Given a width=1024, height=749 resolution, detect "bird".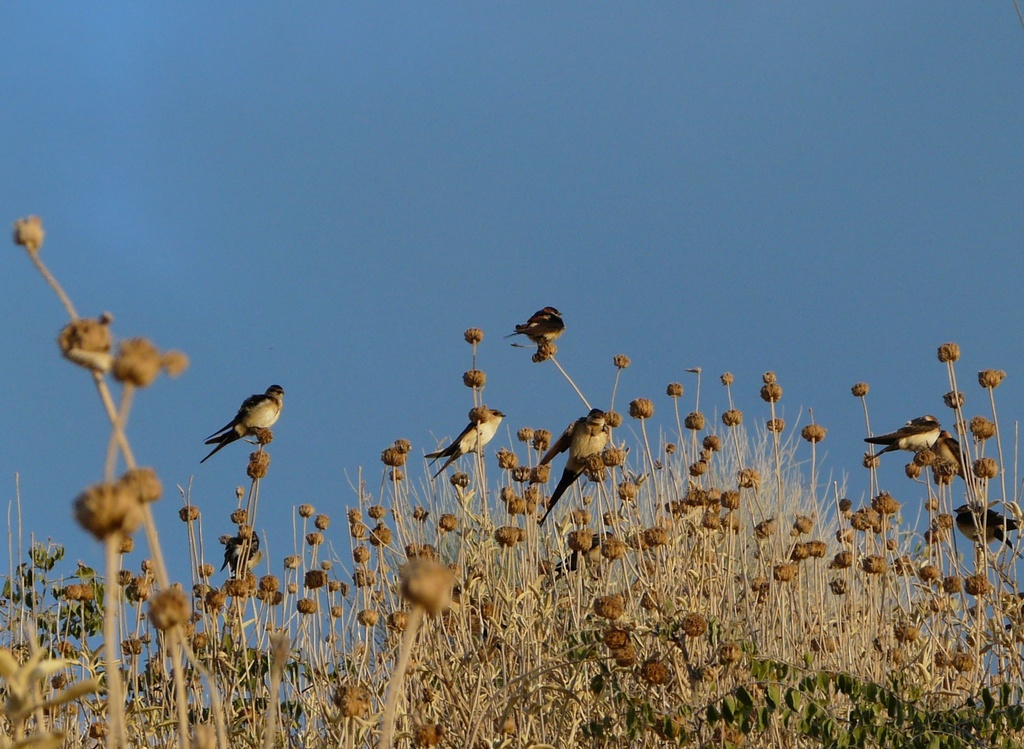
536,396,624,521.
